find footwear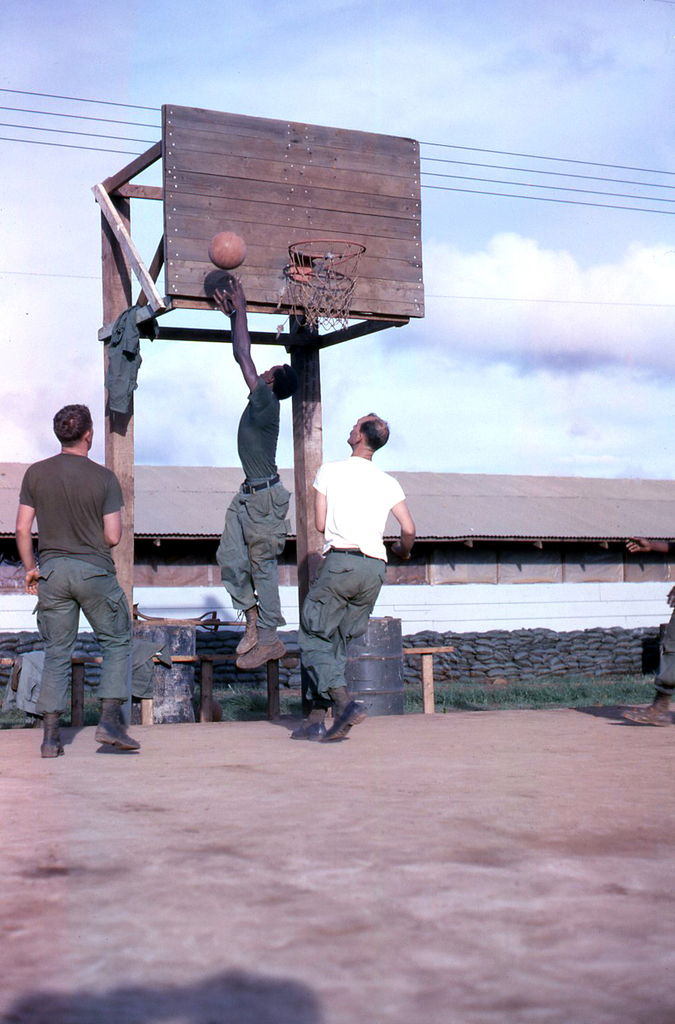
detection(235, 630, 286, 673)
